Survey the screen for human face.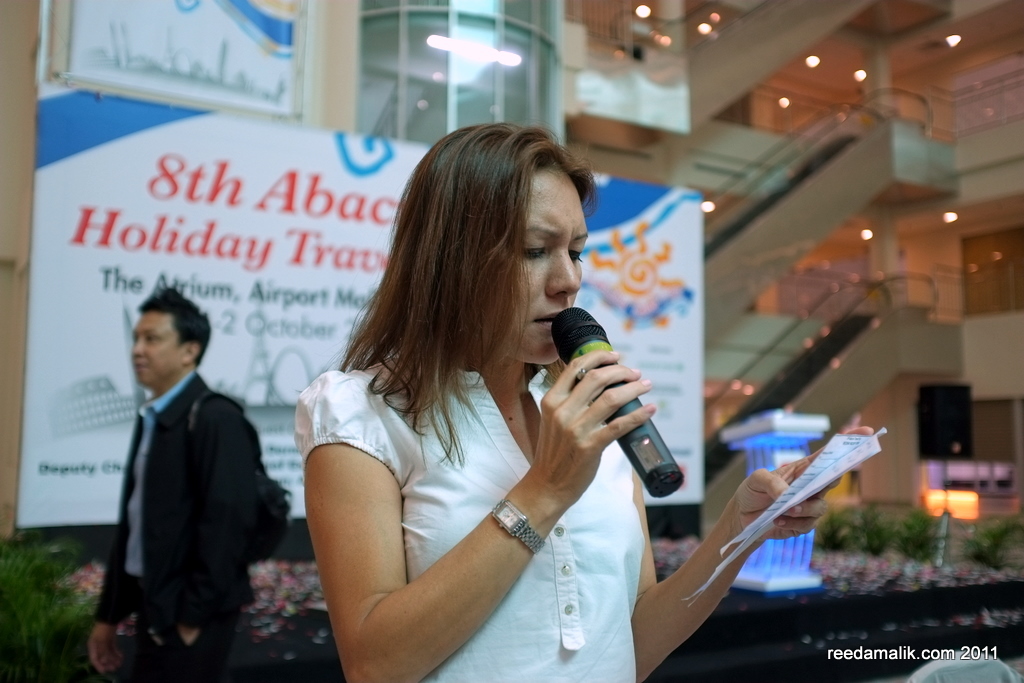
Survey found: x1=493 y1=171 x2=586 y2=368.
